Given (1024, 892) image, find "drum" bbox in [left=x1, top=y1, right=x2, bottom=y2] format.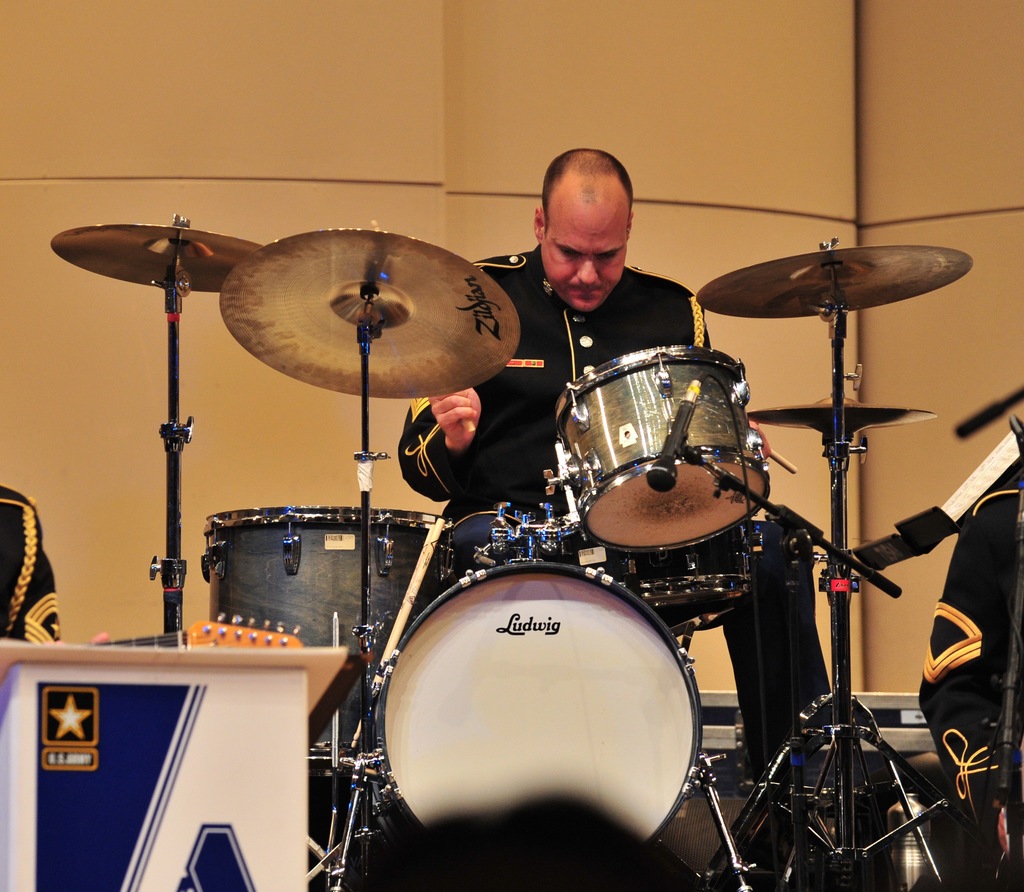
[left=556, top=344, right=772, bottom=555].
